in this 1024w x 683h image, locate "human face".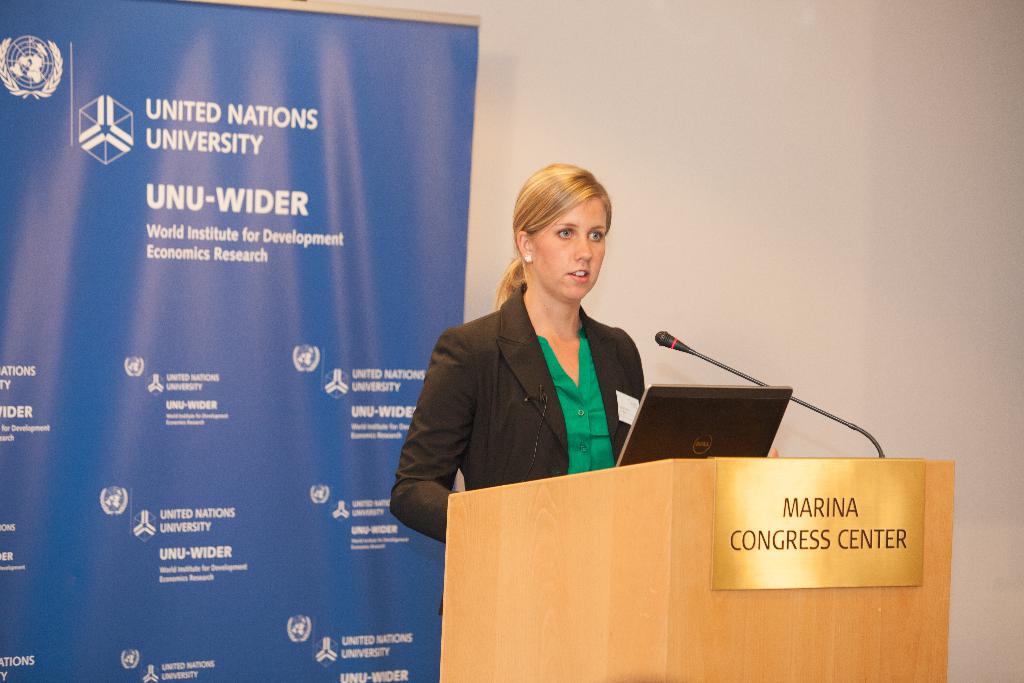
Bounding box: (532,200,611,293).
